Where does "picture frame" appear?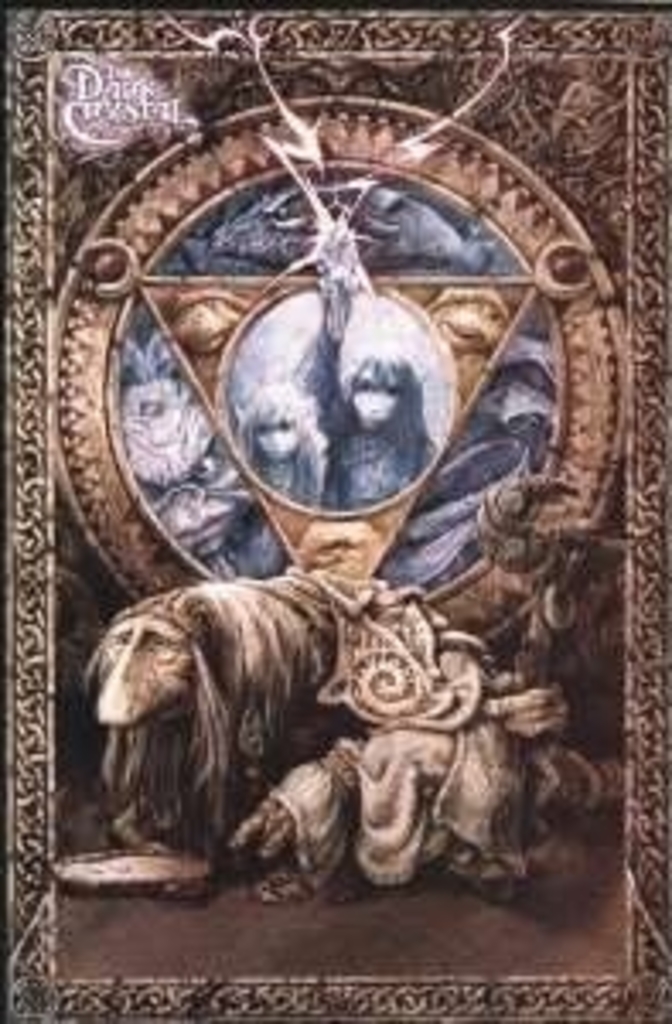
Appears at crop(0, 58, 671, 997).
